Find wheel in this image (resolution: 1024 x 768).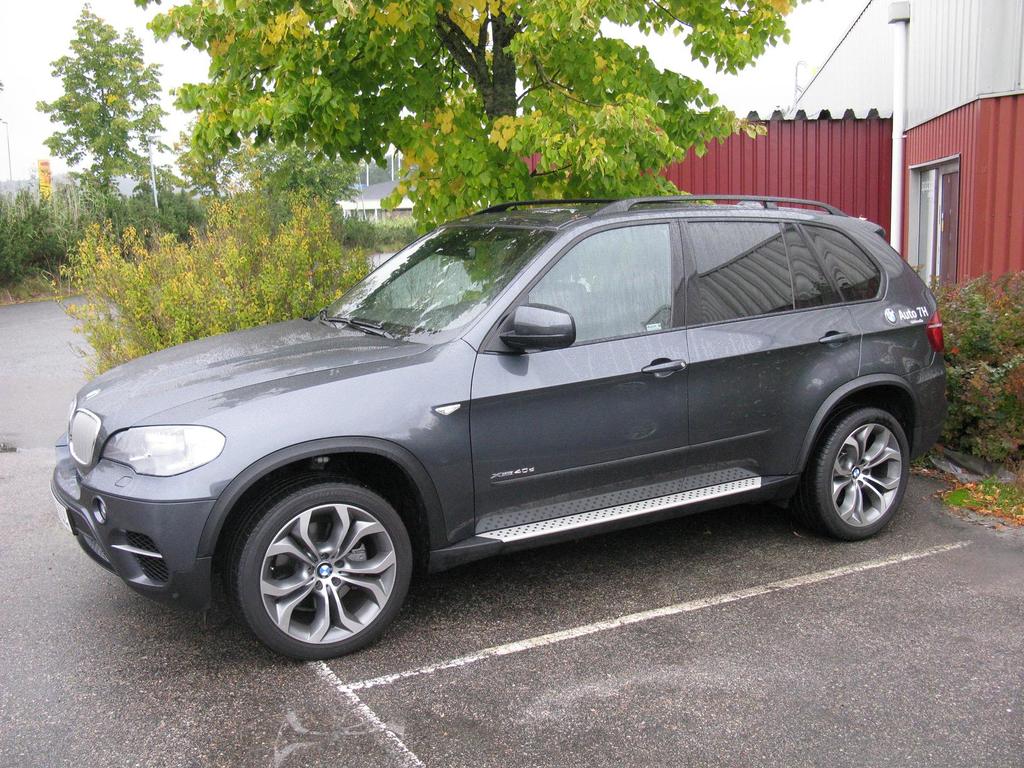
bbox=(214, 482, 420, 653).
